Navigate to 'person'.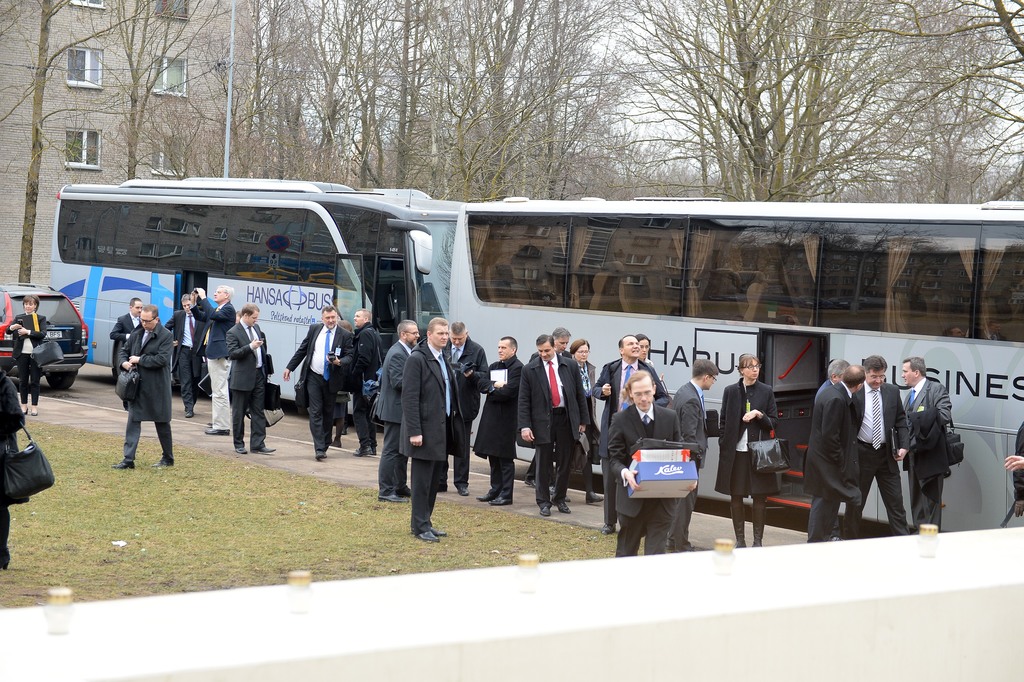
Navigation target: {"x1": 829, "y1": 358, "x2": 854, "y2": 387}.
